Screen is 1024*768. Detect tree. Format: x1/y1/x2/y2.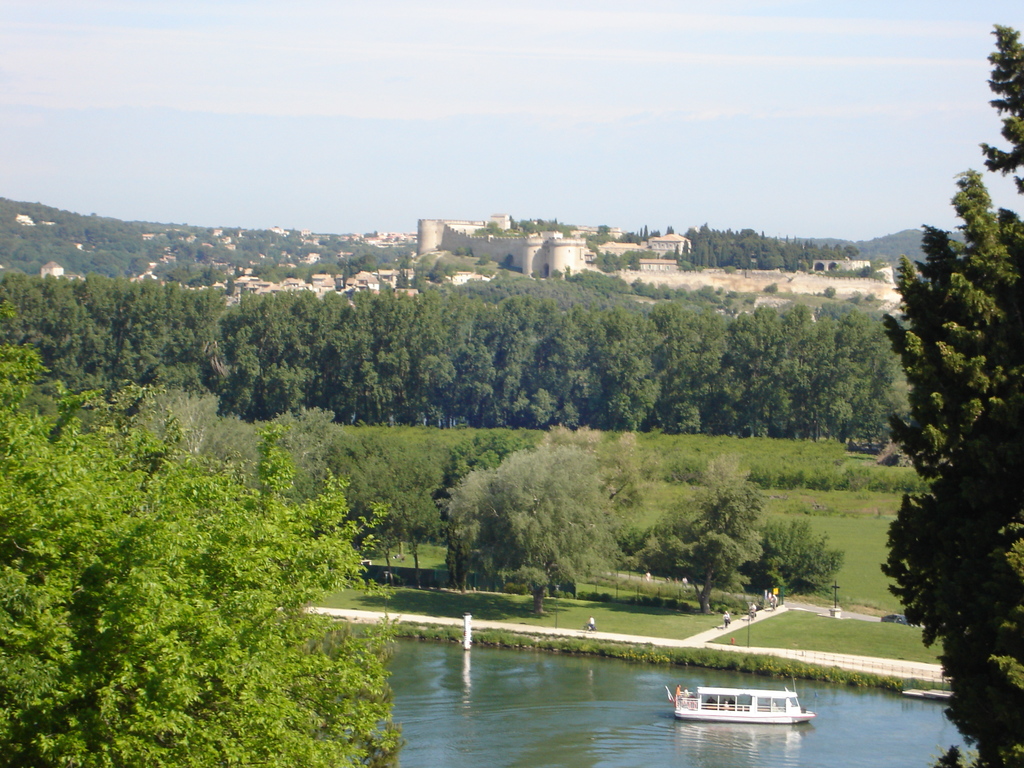
0/268/40/325.
